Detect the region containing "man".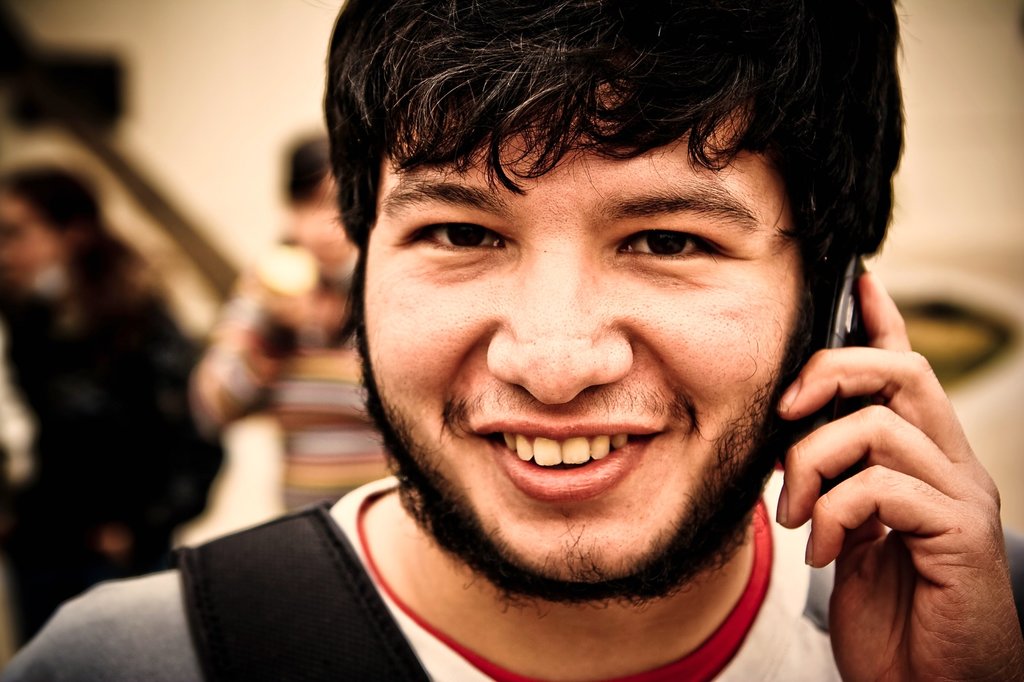
region(0, 0, 1023, 681).
